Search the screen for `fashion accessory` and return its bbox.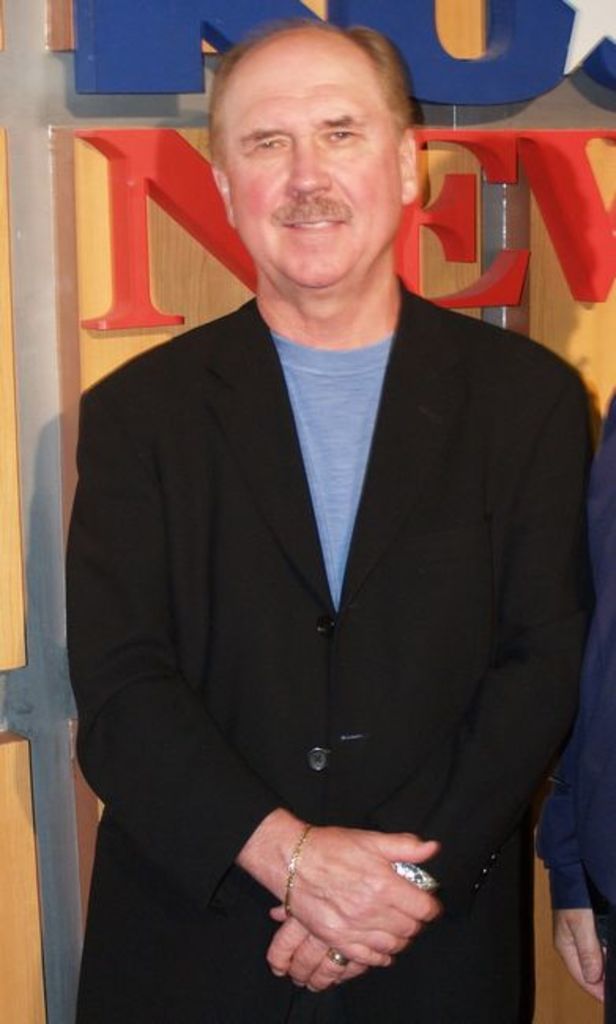
Found: bbox(323, 942, 351, 970).
